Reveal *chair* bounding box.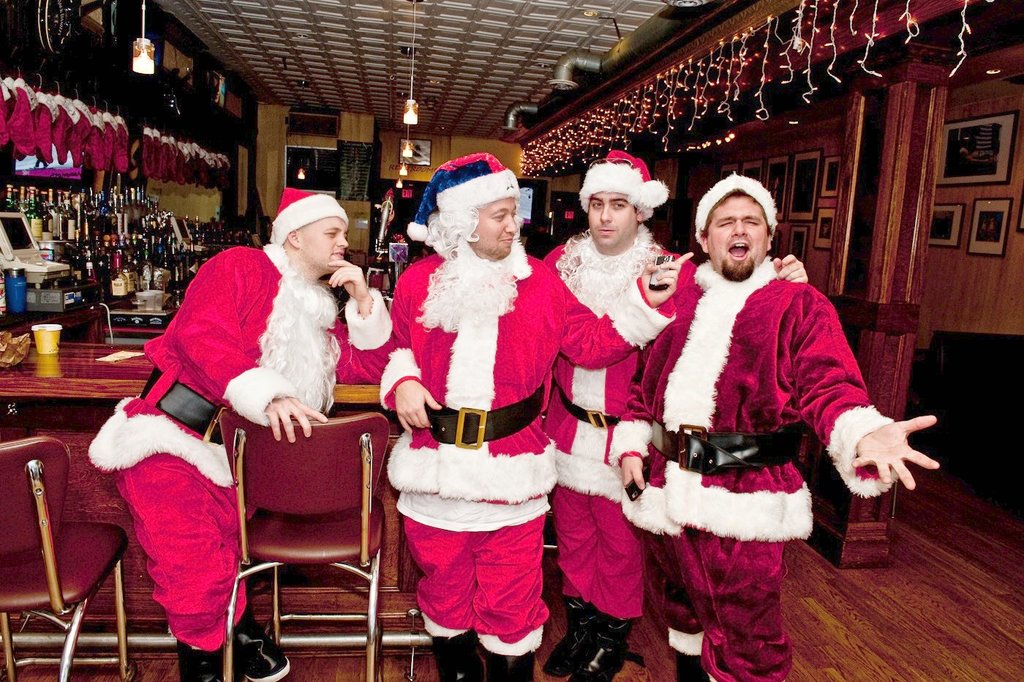
Revealed: (left=217, top=372, right=388, bottom=681).
